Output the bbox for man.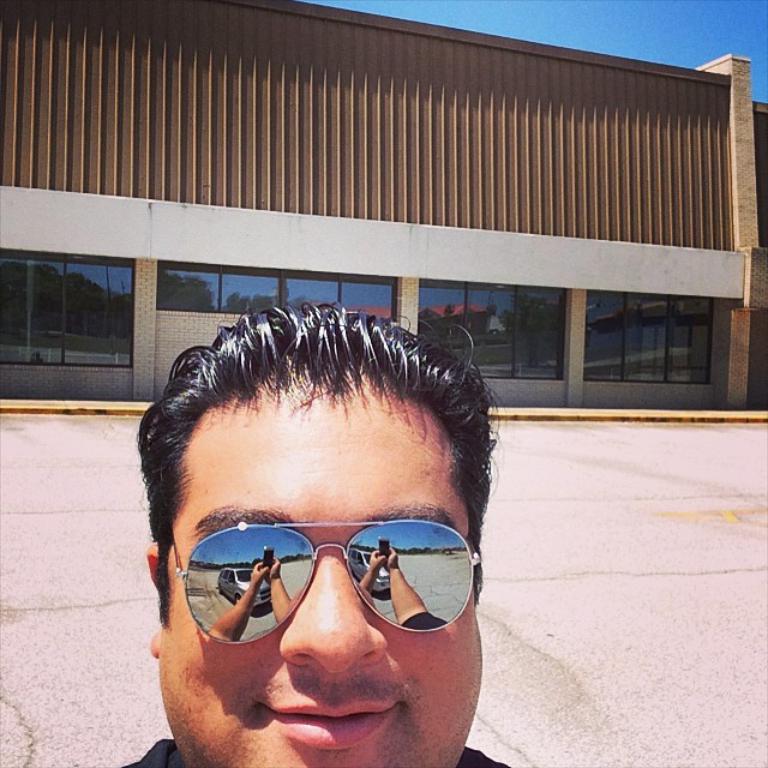
box=[68, 280, 590, 767].
